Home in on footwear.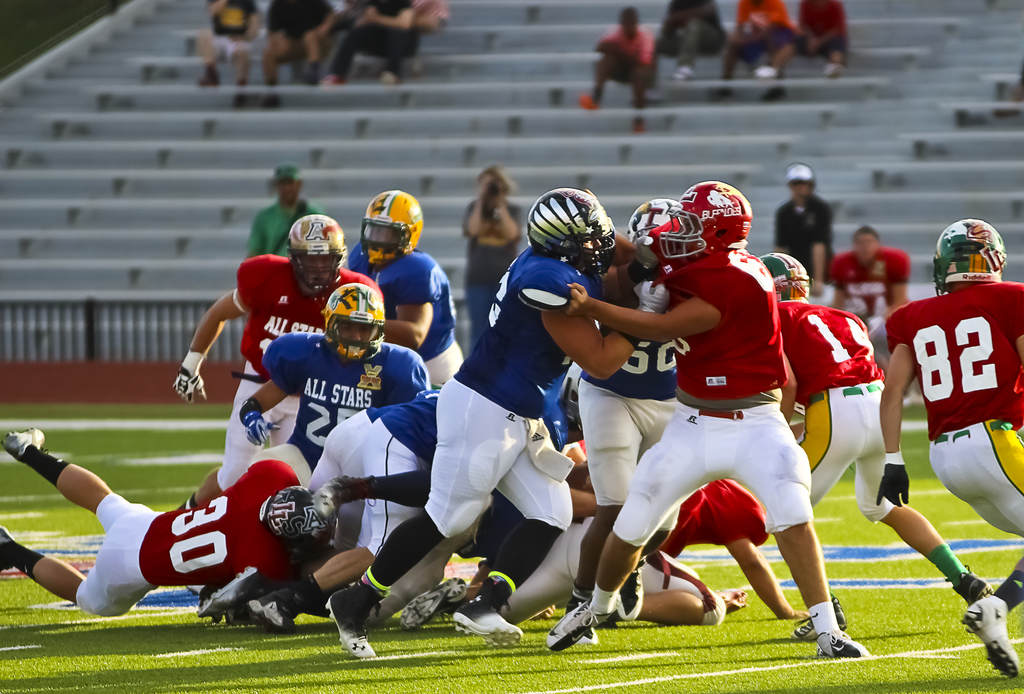
Homed in at x1=198, y1=67, x2=223, y2=85.
